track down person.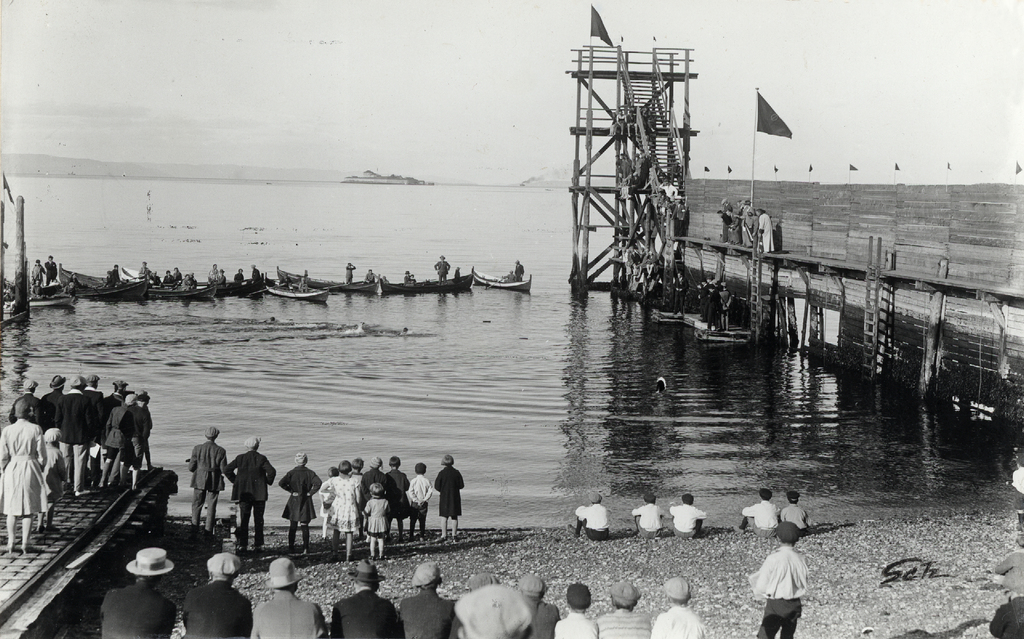
Tracked to 399,565,456,638.
